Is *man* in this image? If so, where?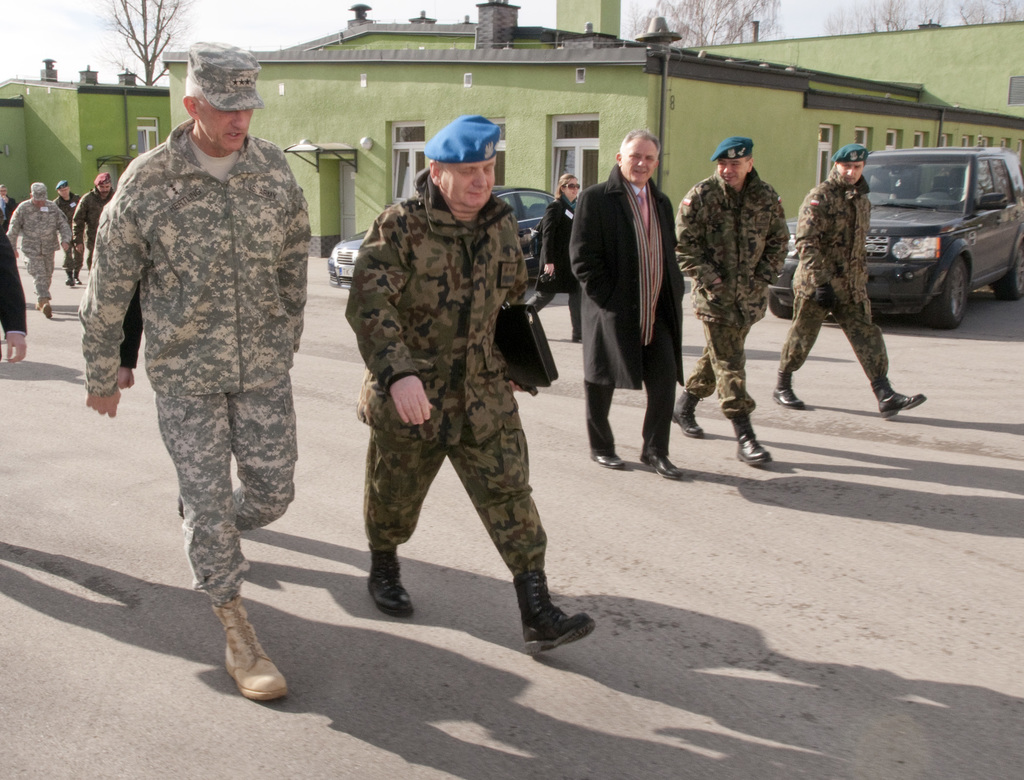
Yes, at 4 219 28 363.
